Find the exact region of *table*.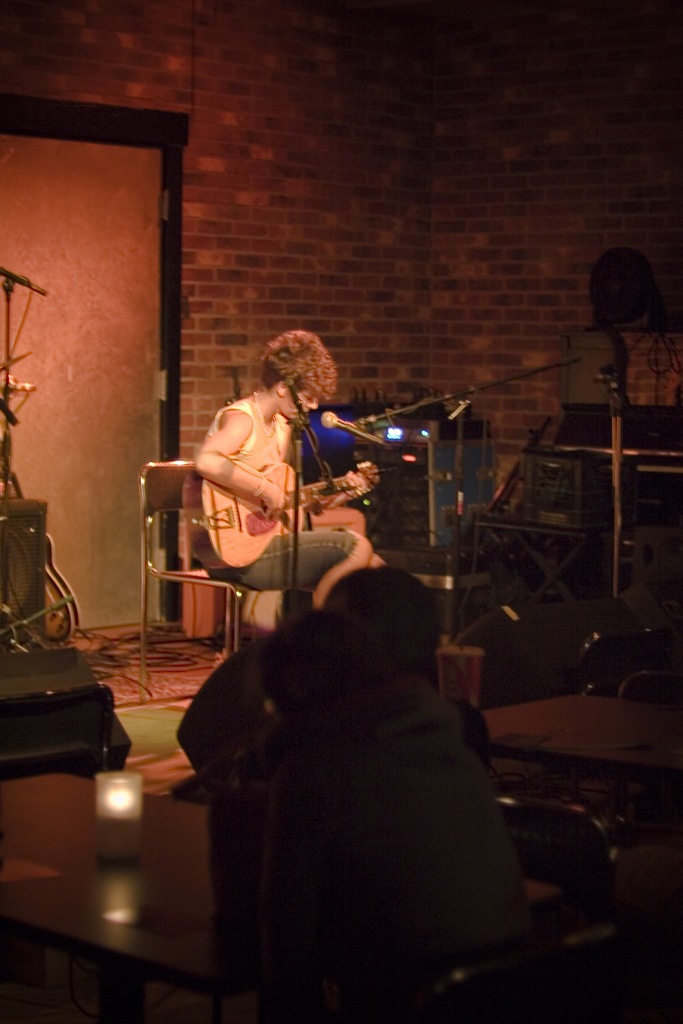
Exact region: crop(473, 508, 632, 607).
